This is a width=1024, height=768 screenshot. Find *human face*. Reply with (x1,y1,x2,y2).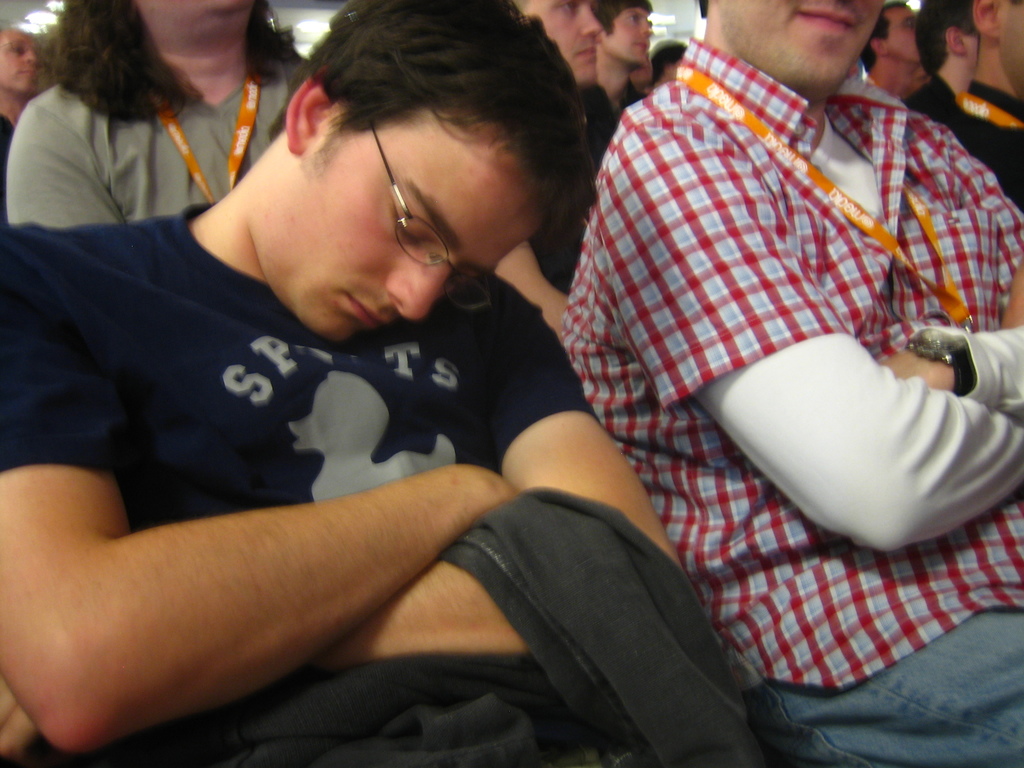
(256,104,548,339).
